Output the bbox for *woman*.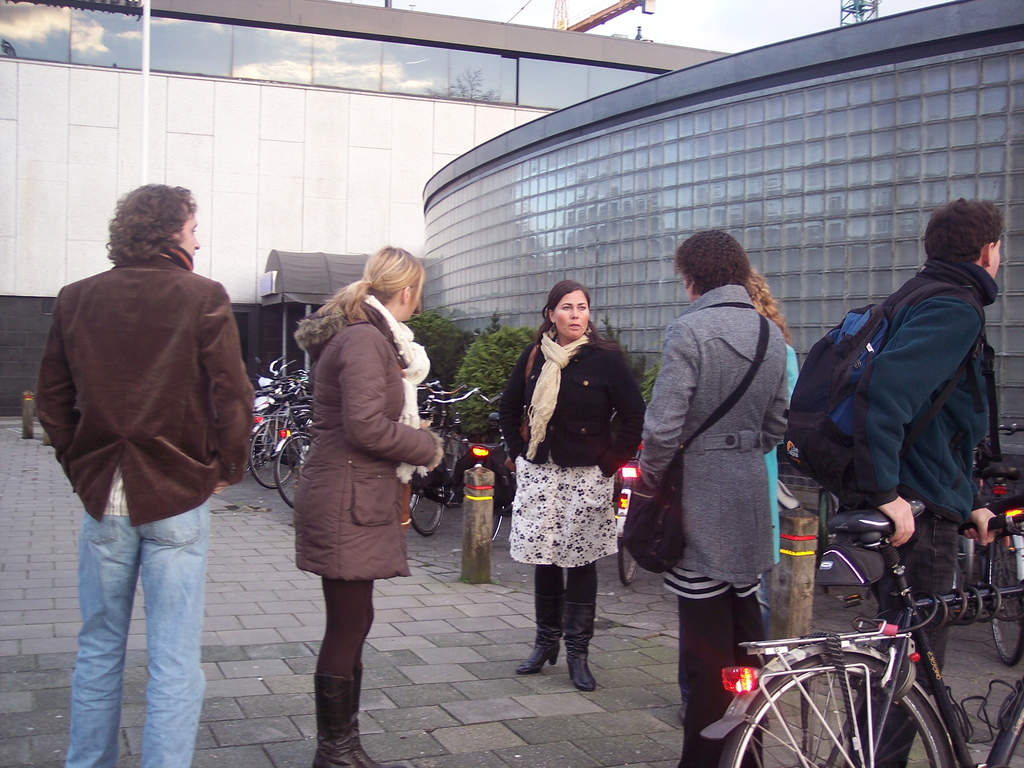
(36, 179, 261, 767).
